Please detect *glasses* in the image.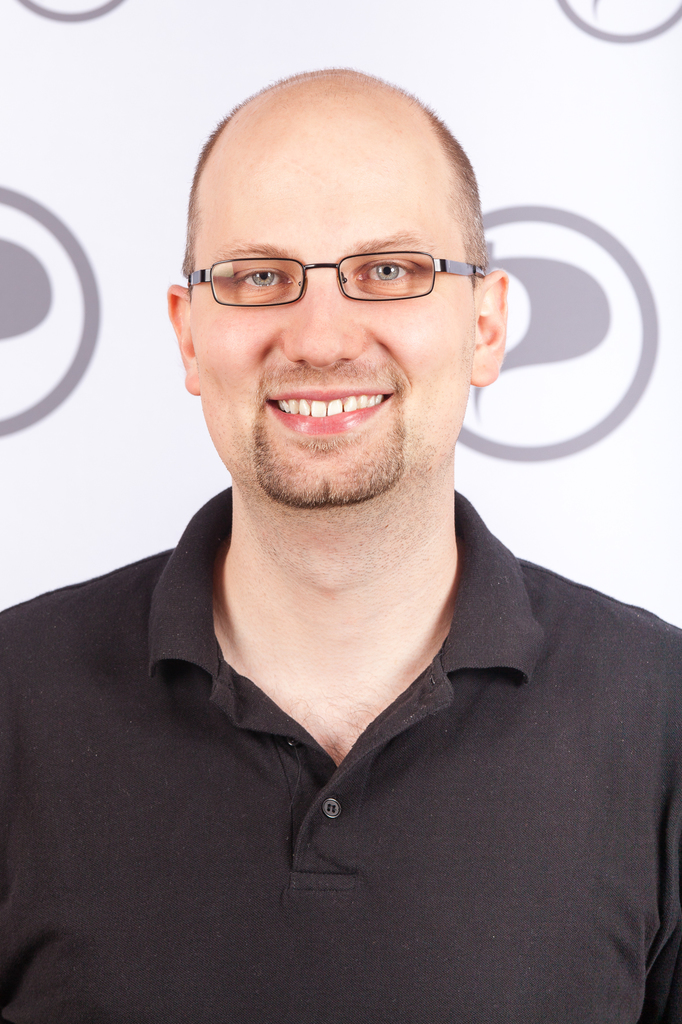
left=171, top=234, right=477, bottom=326.
